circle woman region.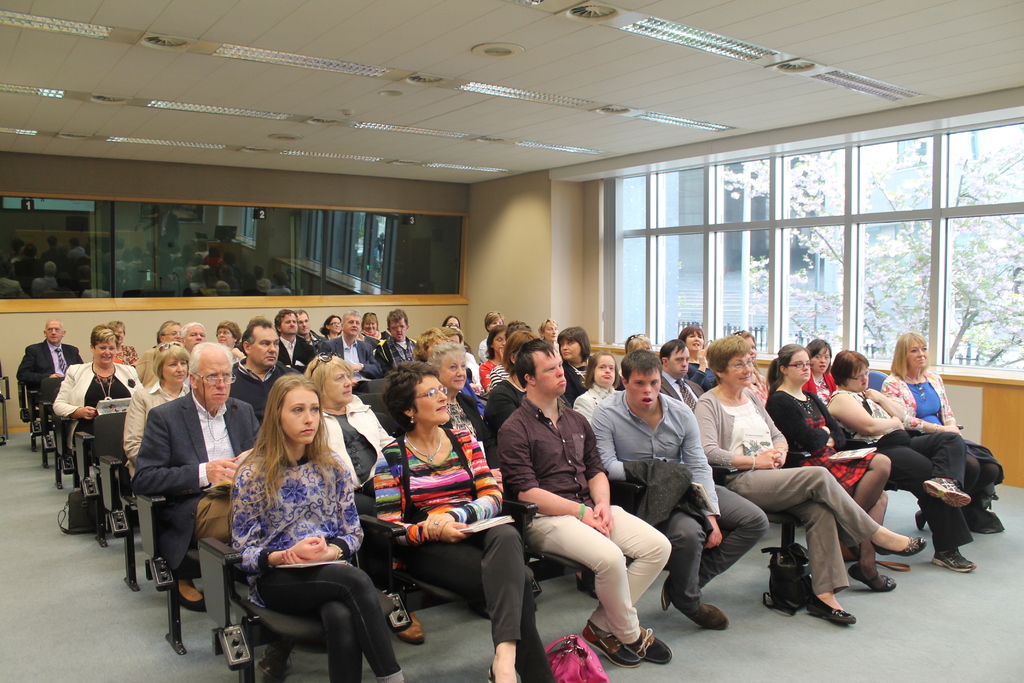
Region: pyautogui.locateOnScreen(417, 325, 454, 372).
